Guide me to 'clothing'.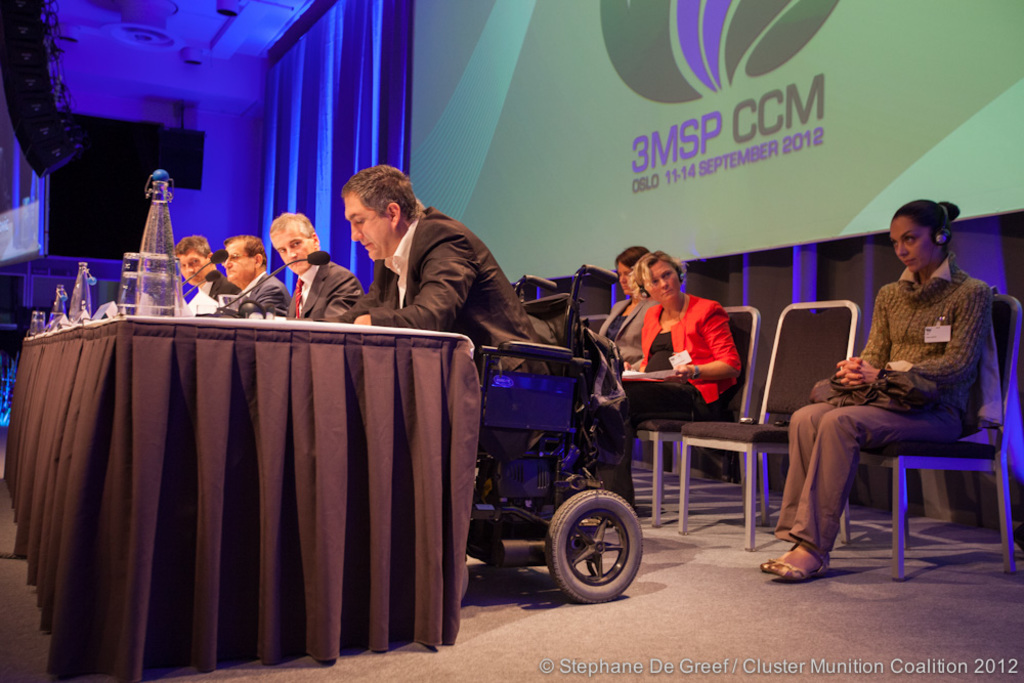
Guidance: 327:189:526:353.
